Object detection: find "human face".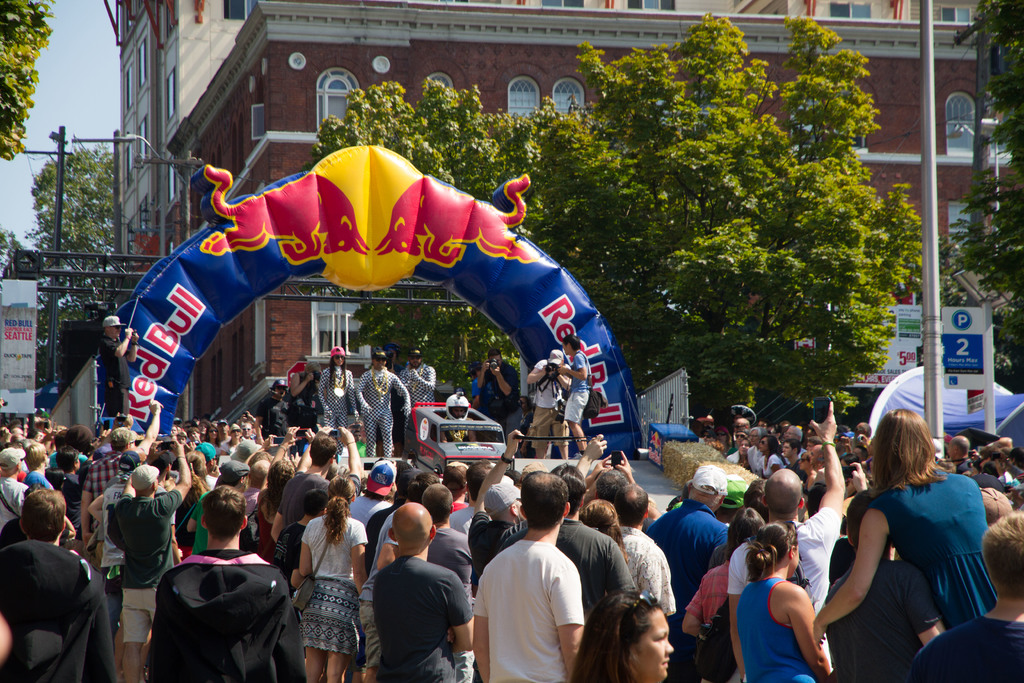
pyautogui.locateOnScreen(230, 425, 242, 441).
